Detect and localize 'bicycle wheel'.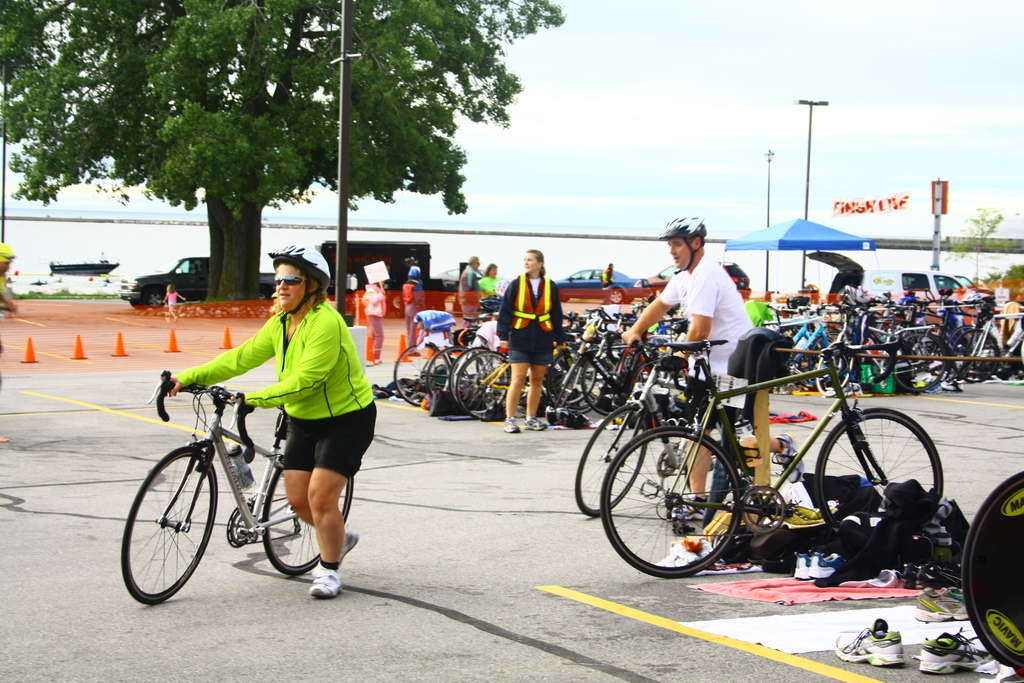
Localized at {"x1": 575, "y1": 401, "x2": 653, "y2": 519}.
